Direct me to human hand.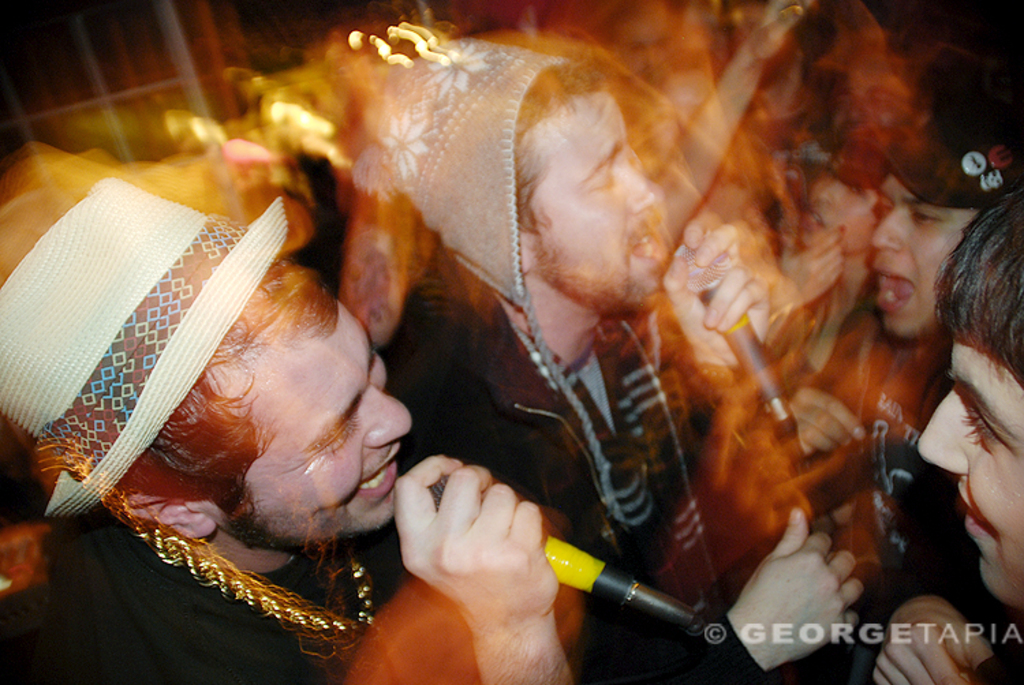
Direction: <region>726, 504, 867, 669</region>.
